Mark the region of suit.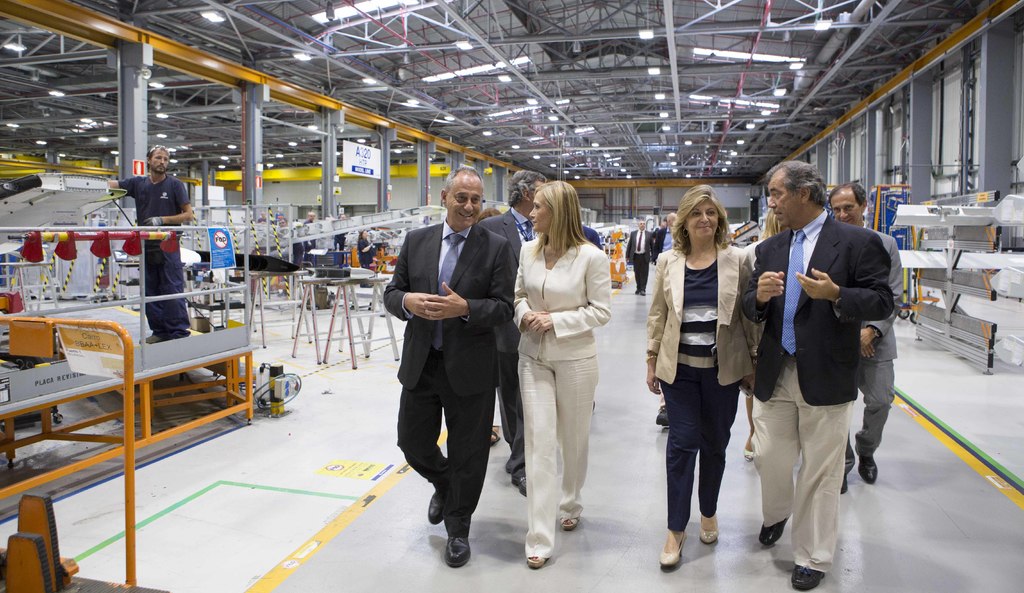
Region: select_region(842, 227, 904, 476).
